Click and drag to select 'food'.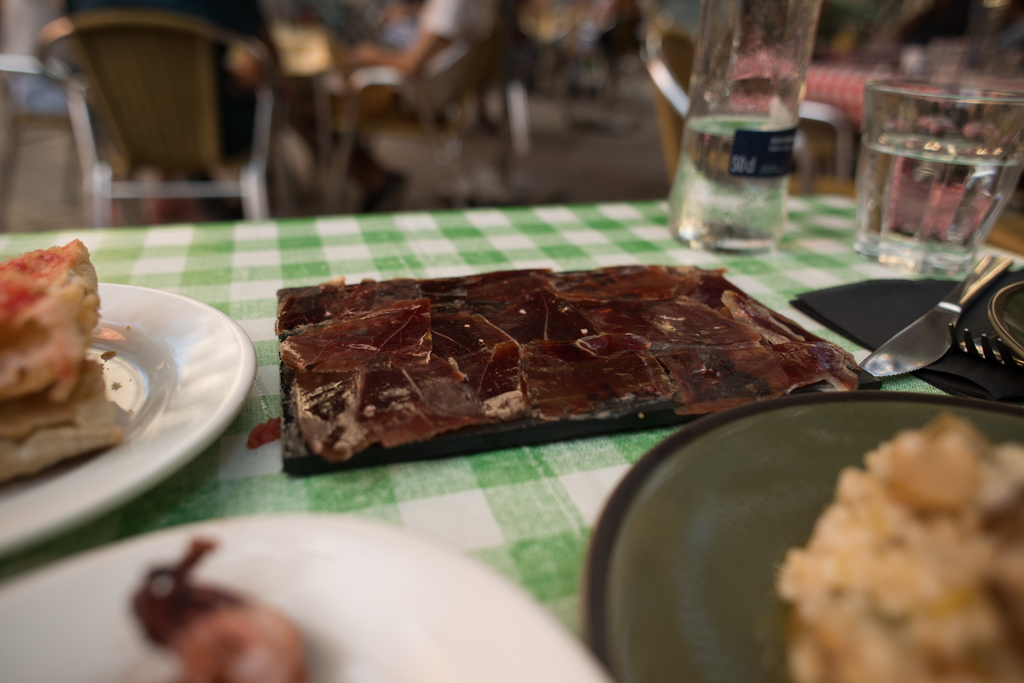
Selection: locate(0, 235, 105, 416).
